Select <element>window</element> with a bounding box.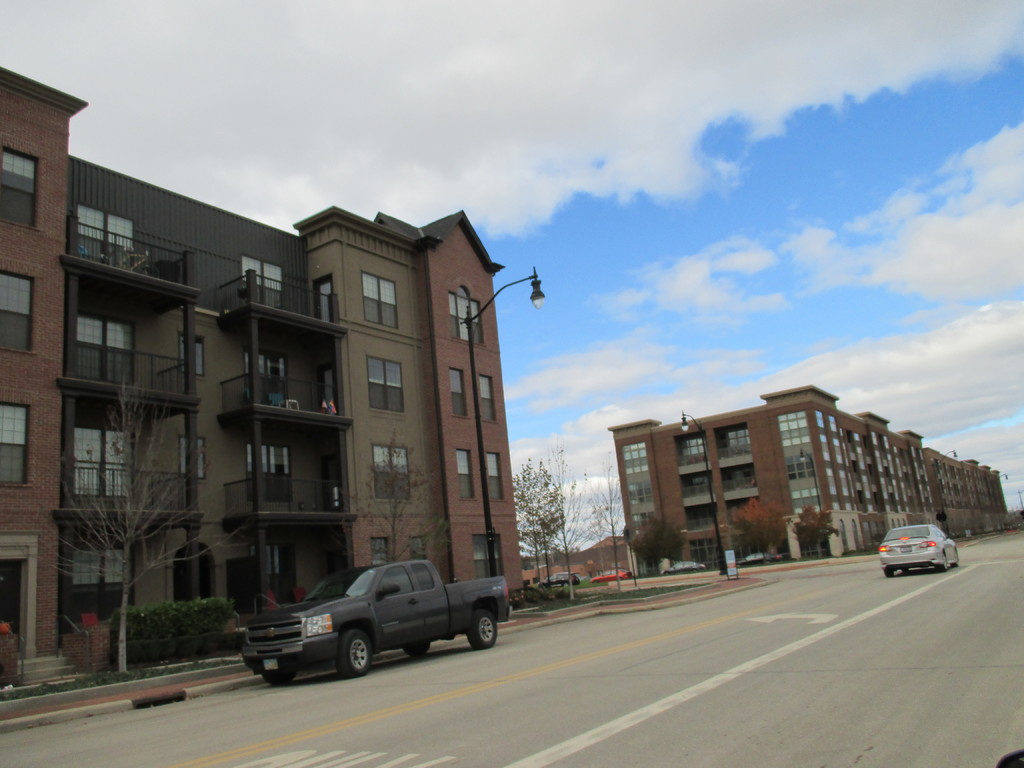
[0,273,33,360].
